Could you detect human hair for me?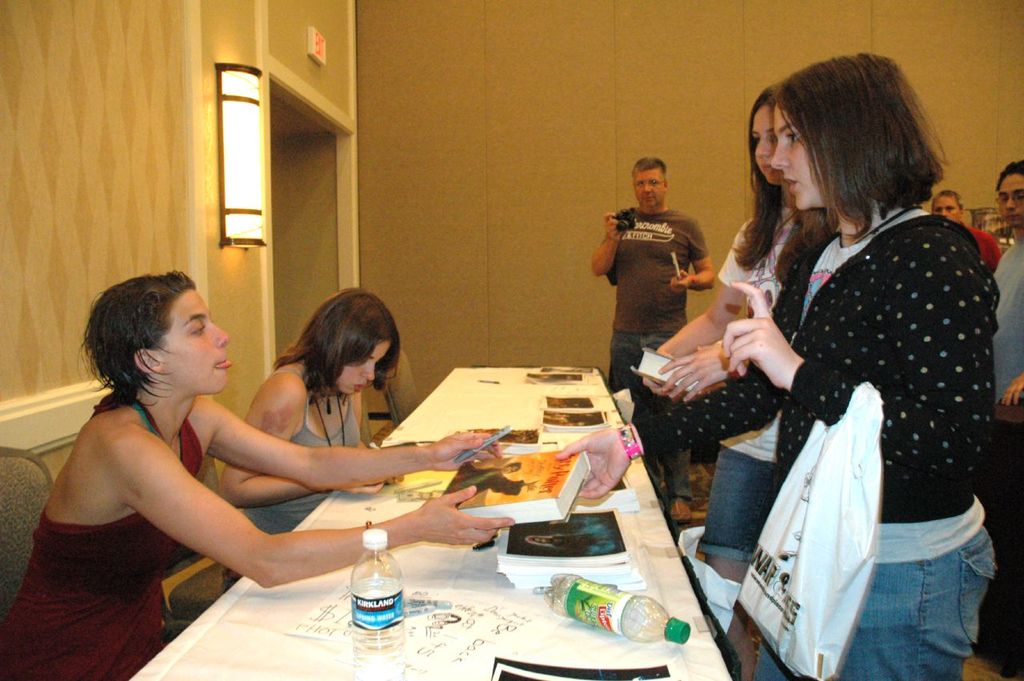
Detection result: select_region(268, 289, 404, 405).
